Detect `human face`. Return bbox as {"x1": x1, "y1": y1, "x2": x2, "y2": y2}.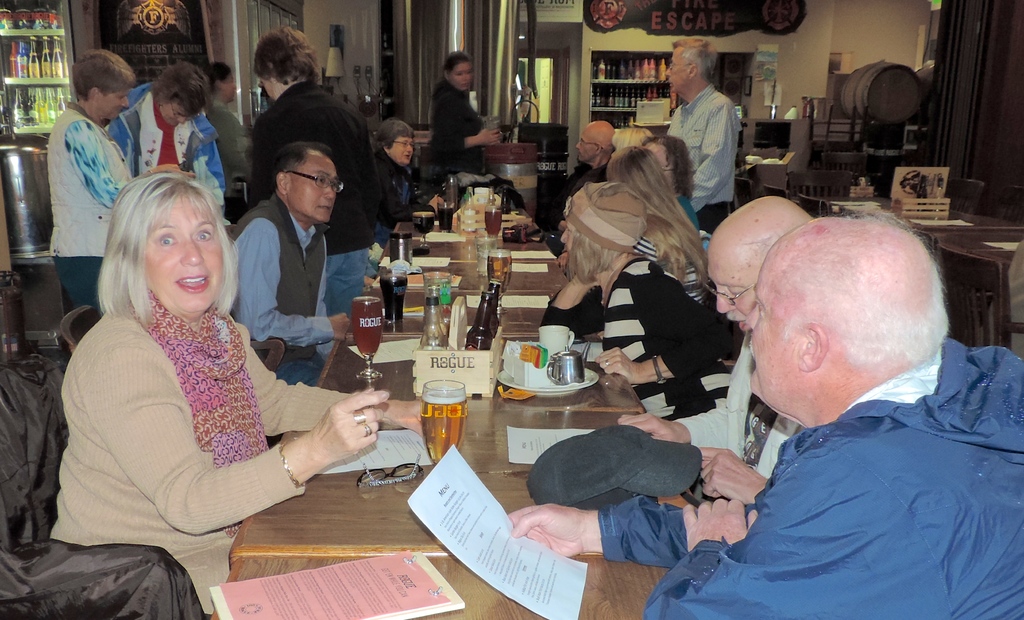
{"x1": 144, "y1": 192, "x2": 223, "y2": 312}.
